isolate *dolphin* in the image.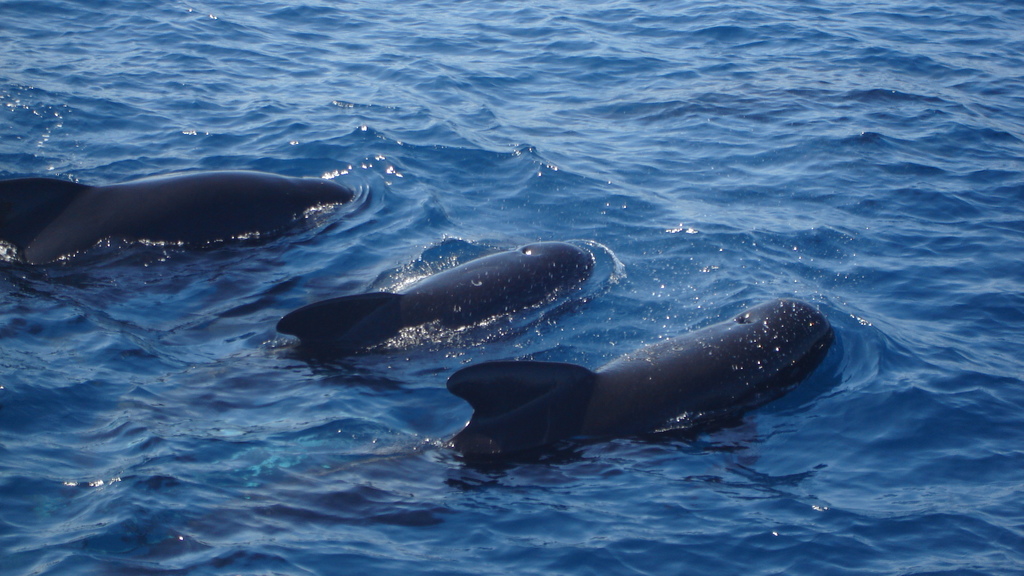
Isolated region: 0/174/357/279.
